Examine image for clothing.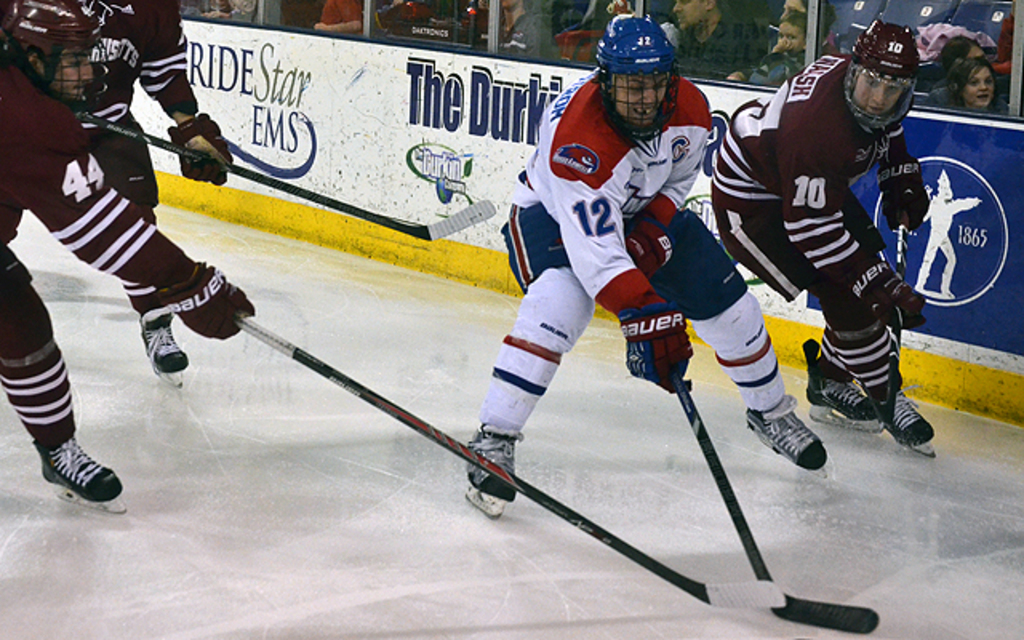
Examination result: bbox(0, 56, 200, 450).
